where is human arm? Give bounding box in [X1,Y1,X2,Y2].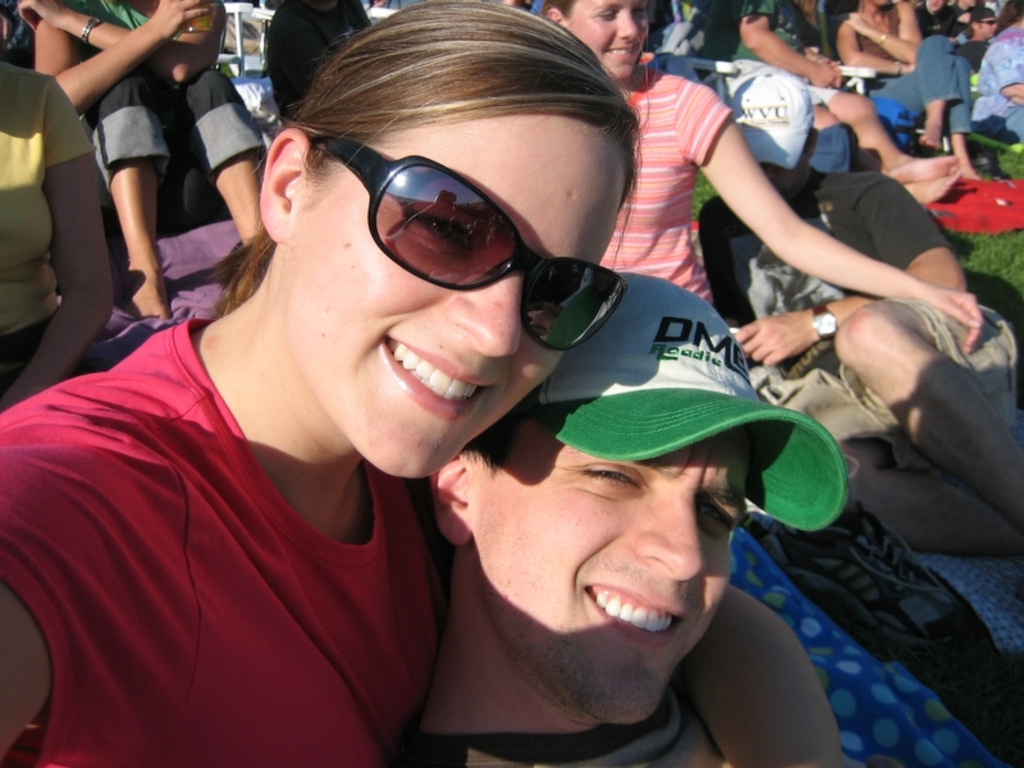
[736,0,835,87].
